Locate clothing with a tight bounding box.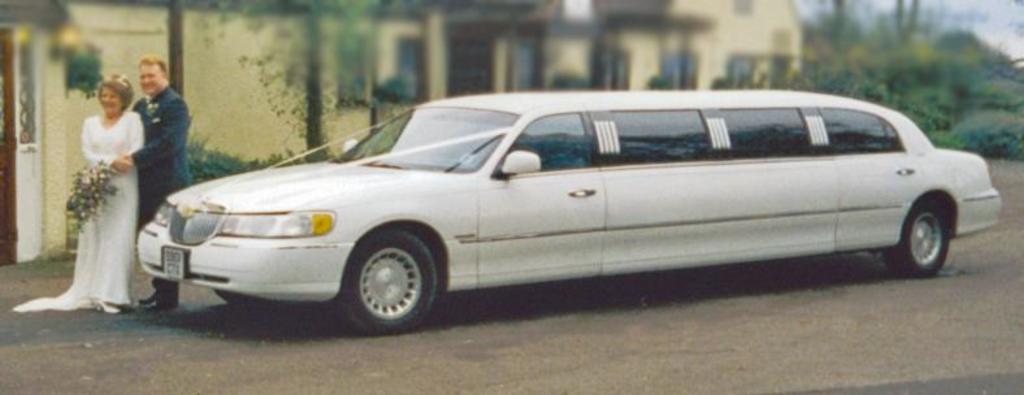
pyautogui.locateOnScreen(130, 82, 194, 313).
